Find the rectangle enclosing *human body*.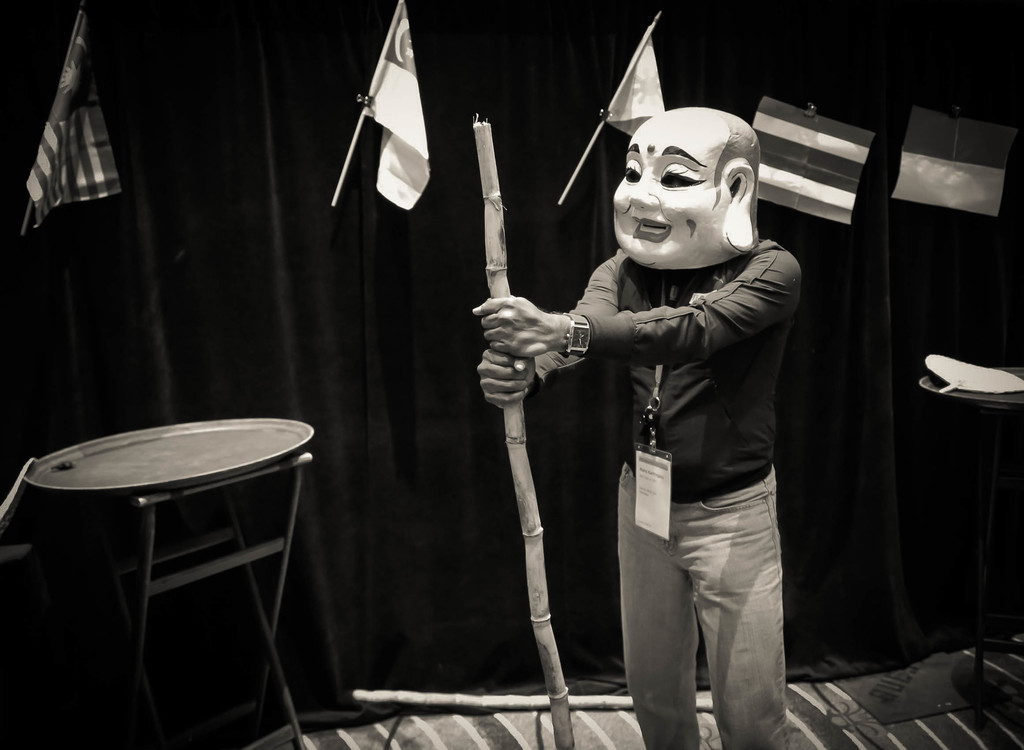
crop(477, 105, 804, 749).
